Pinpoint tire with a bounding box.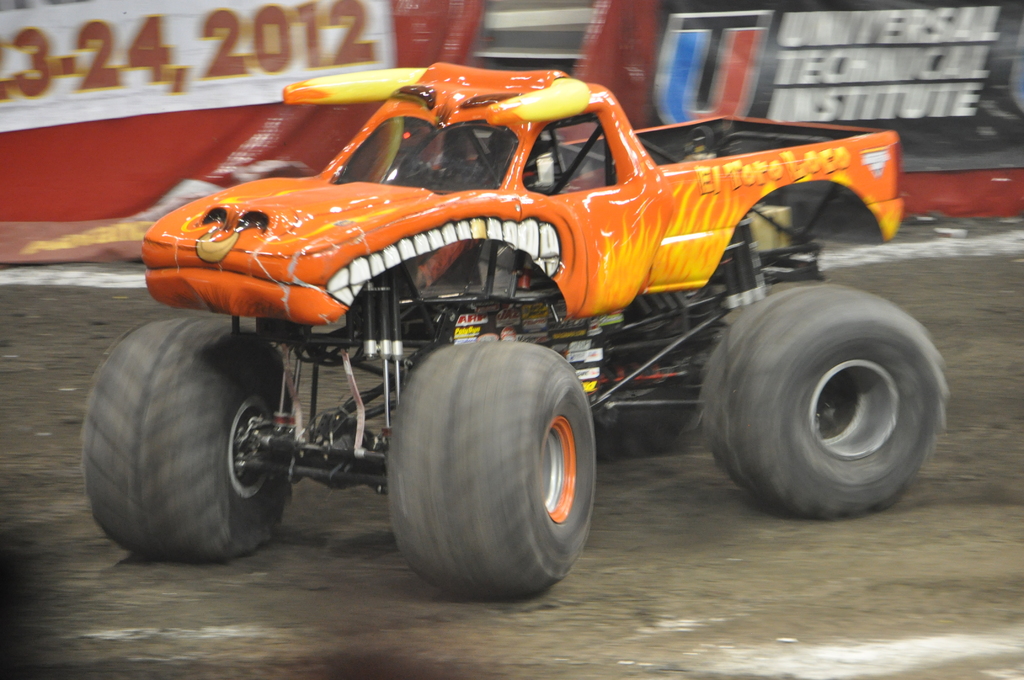
703,257,954,523.
